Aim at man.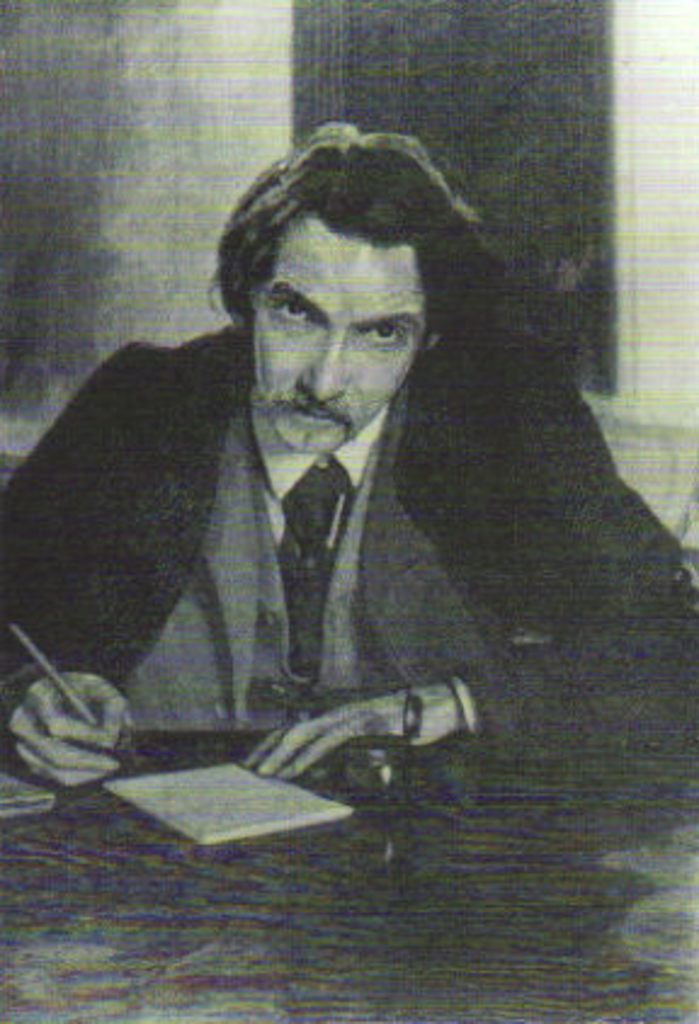
Aimed at <bbox>0, 107, 697, 852</bbox>.
